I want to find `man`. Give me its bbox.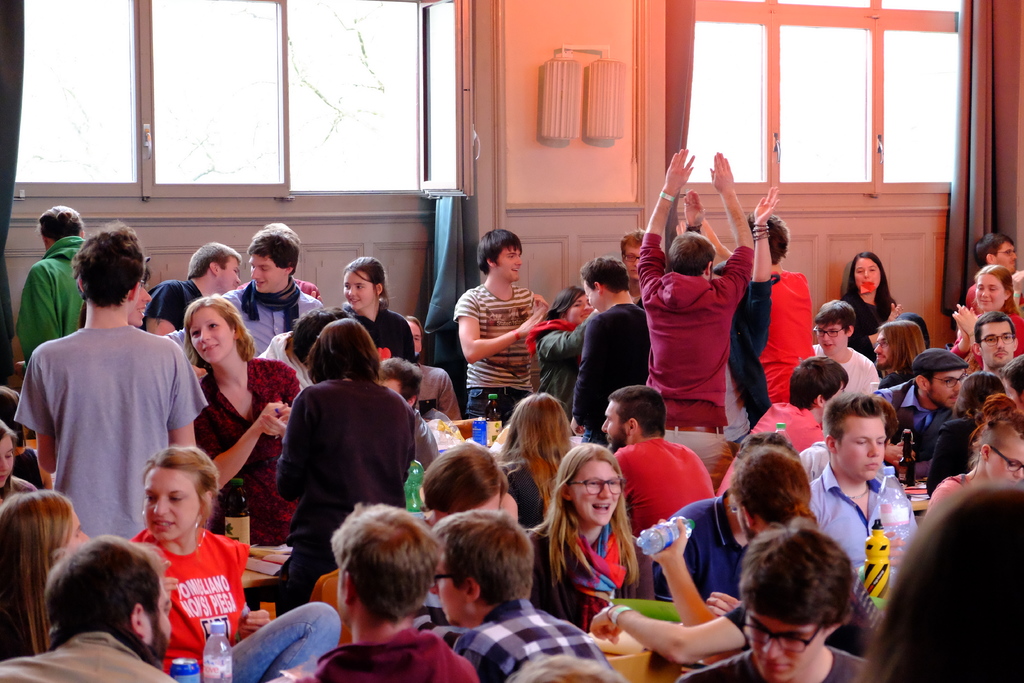
[x1=16, y1=206, x2=82, y2=350].
